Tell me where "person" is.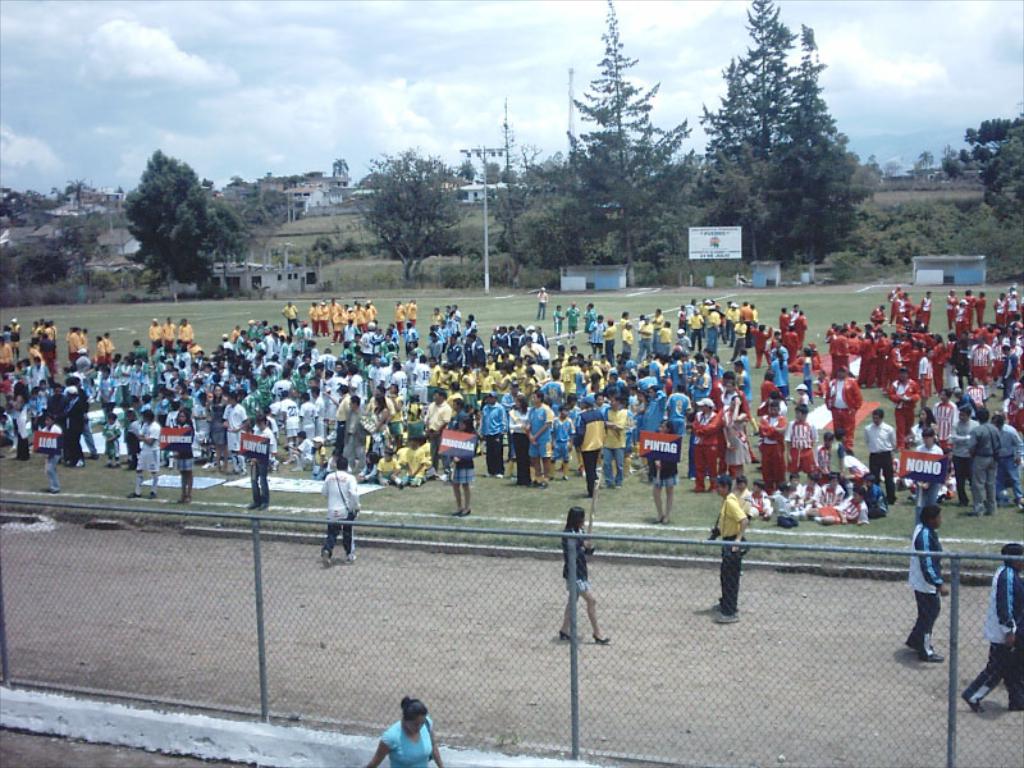
"person" is at (left=908, top=504, right=950, bottom=662).
